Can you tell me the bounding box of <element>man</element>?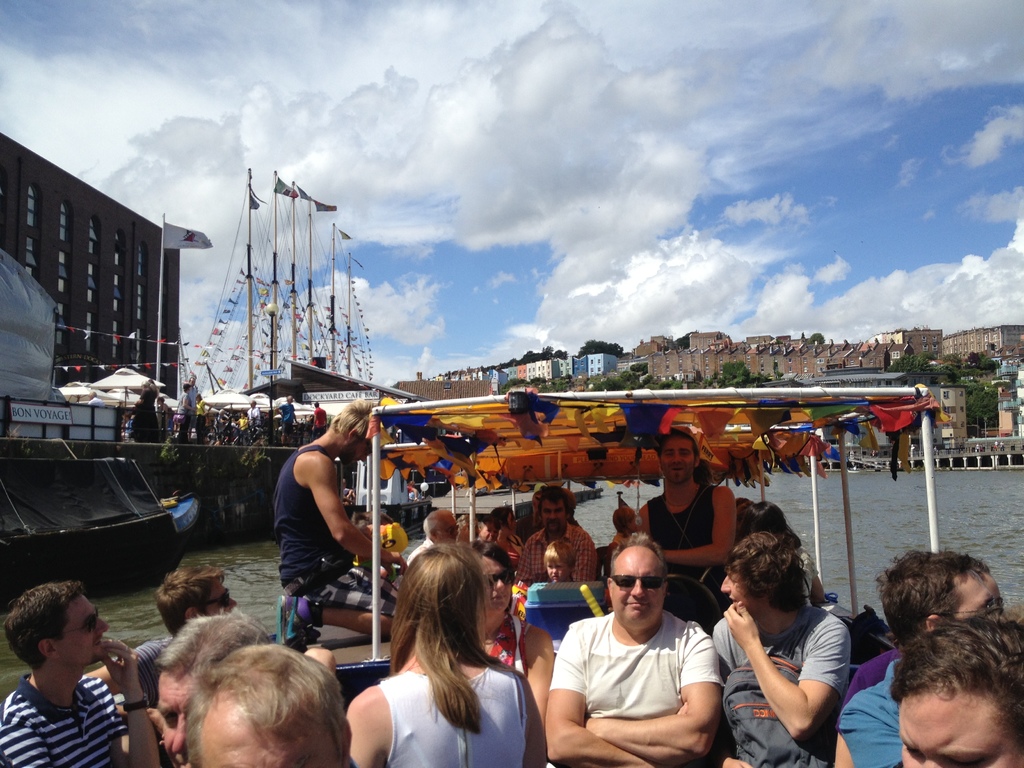
(887,611,1023,767).
